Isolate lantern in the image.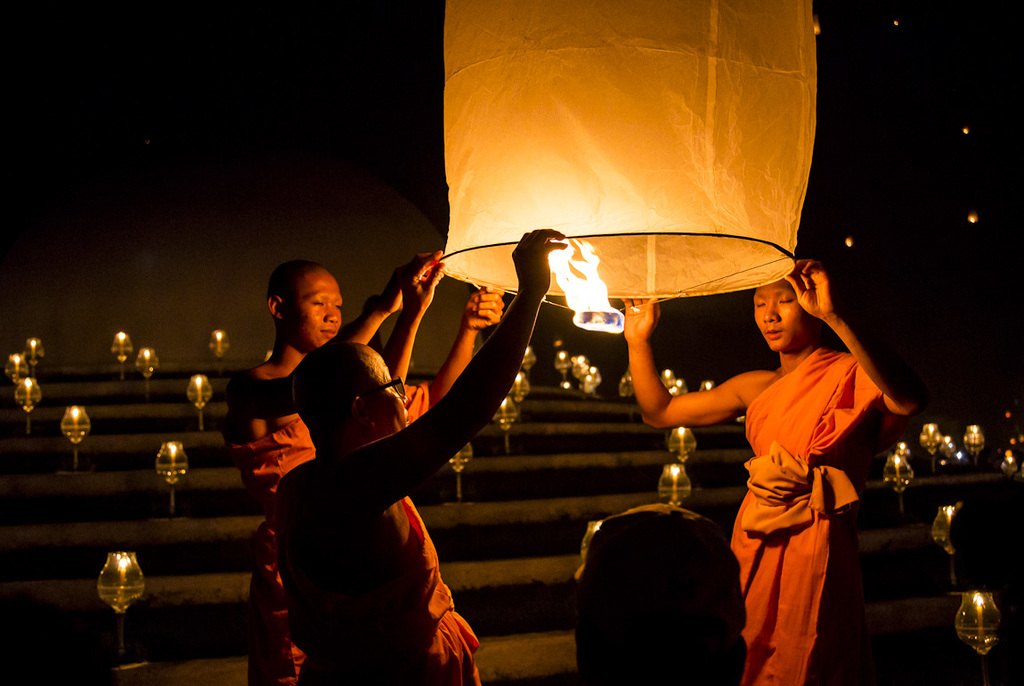
Isolated region: {"left": 896, "top": 442, "right": 910, "bottom": 460}.
